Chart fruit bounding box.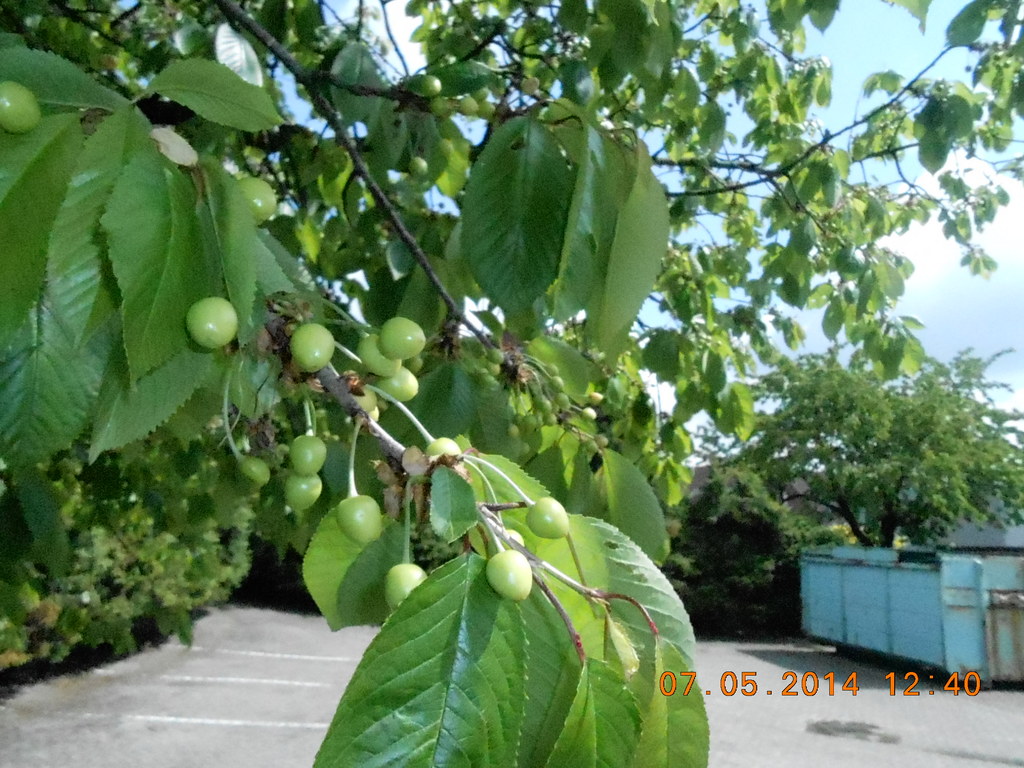
Charted: [526,495,571,545].
